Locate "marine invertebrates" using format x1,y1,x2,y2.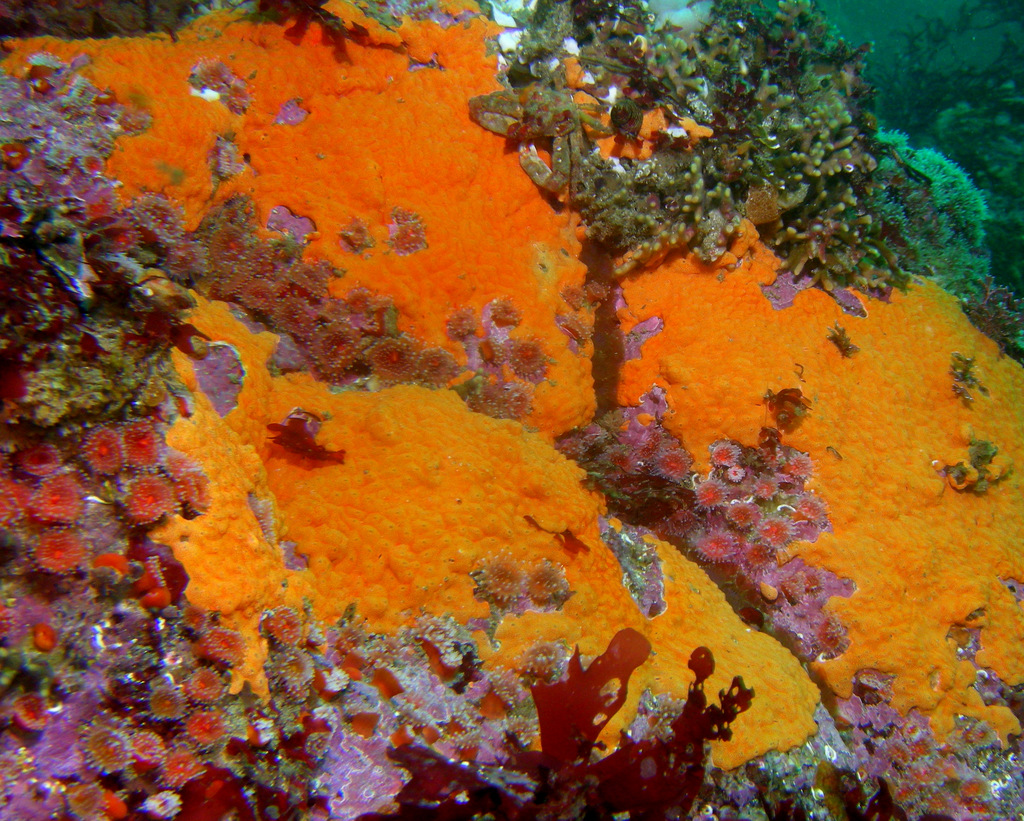
95,535,133,583.
